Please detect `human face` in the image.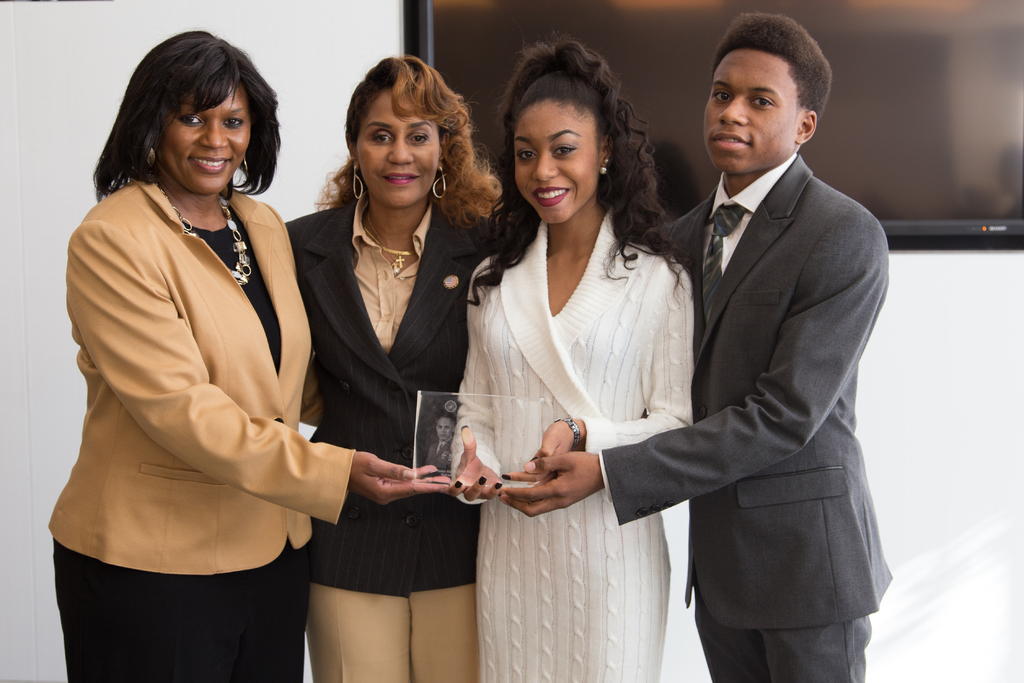
pyautogui.locateOnScreen(705, 52, 803, 176).
